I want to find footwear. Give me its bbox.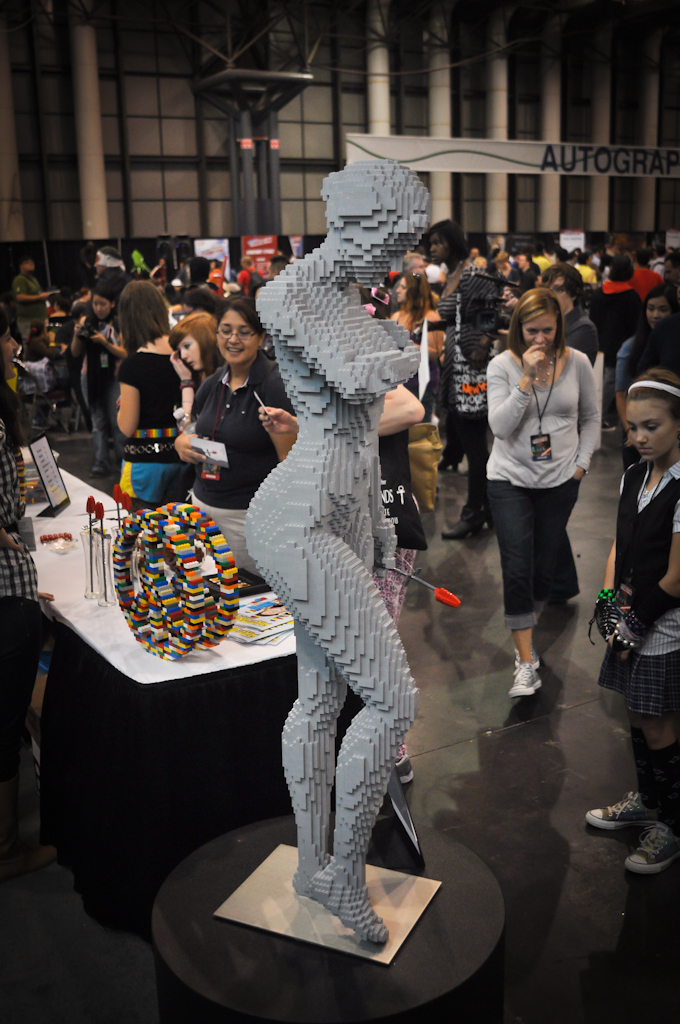
629 824 679 876.
